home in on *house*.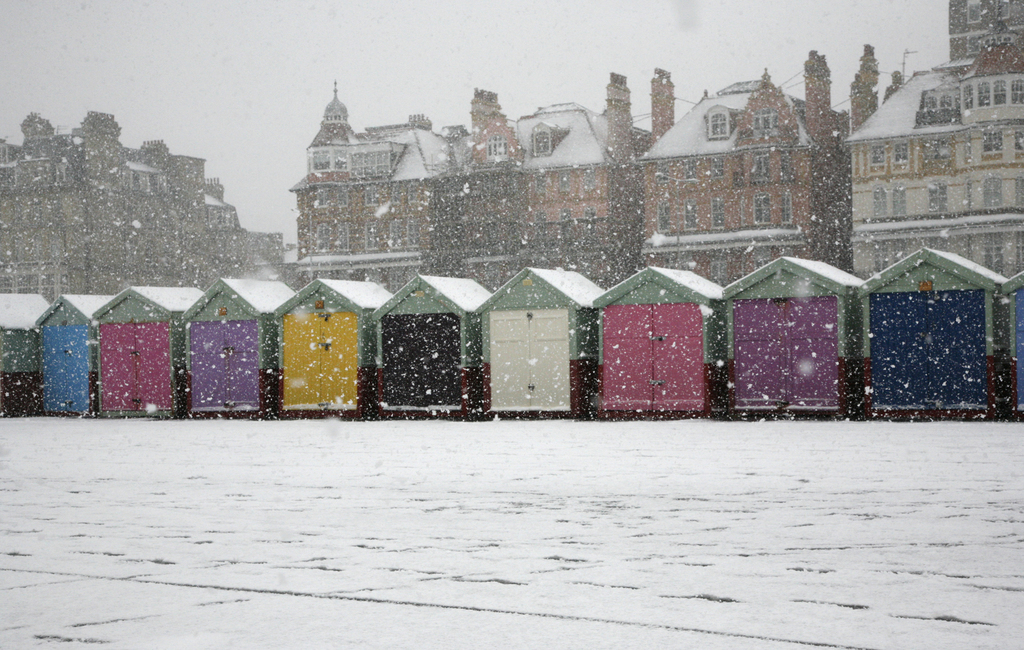
Homed in at BBox(477, 265, 621, 404).
